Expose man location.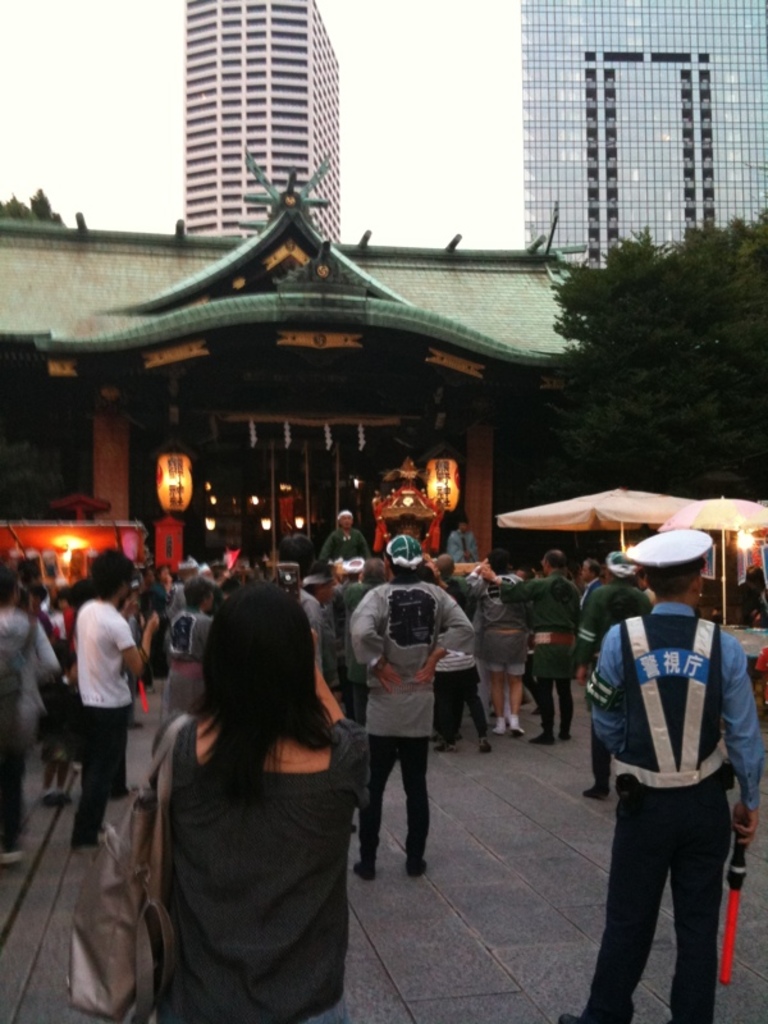
Exposed at left=77, top=544, right=163, bottom=849.
